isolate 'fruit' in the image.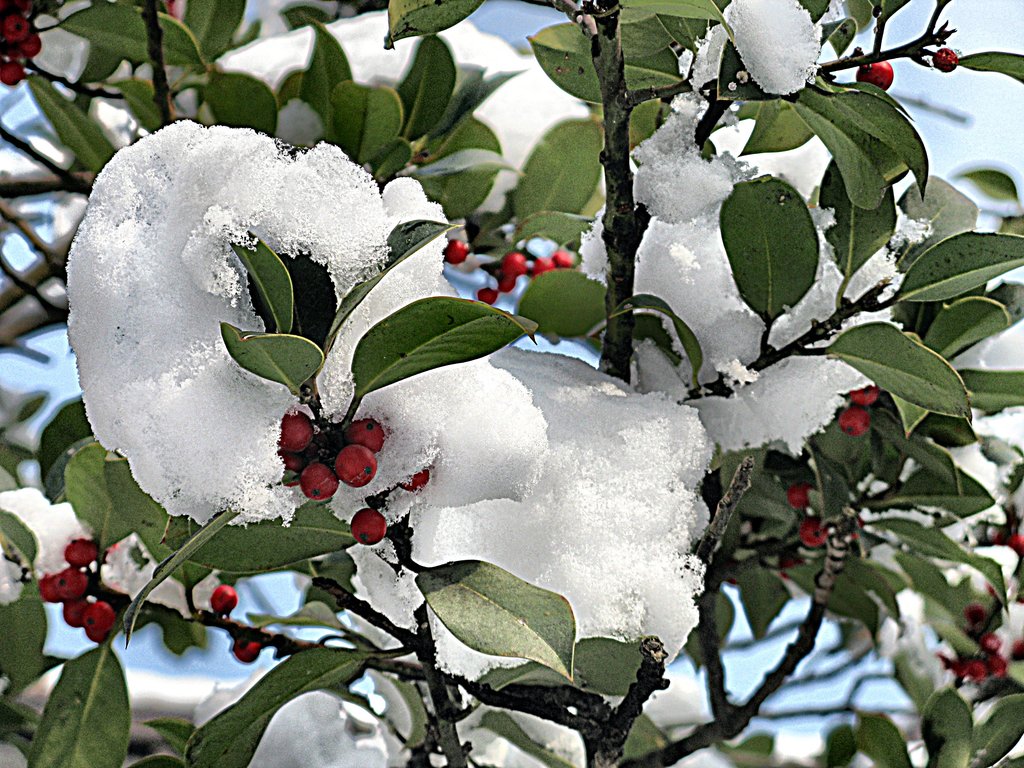
Isolated region: box(535, 258, 558, 273).
